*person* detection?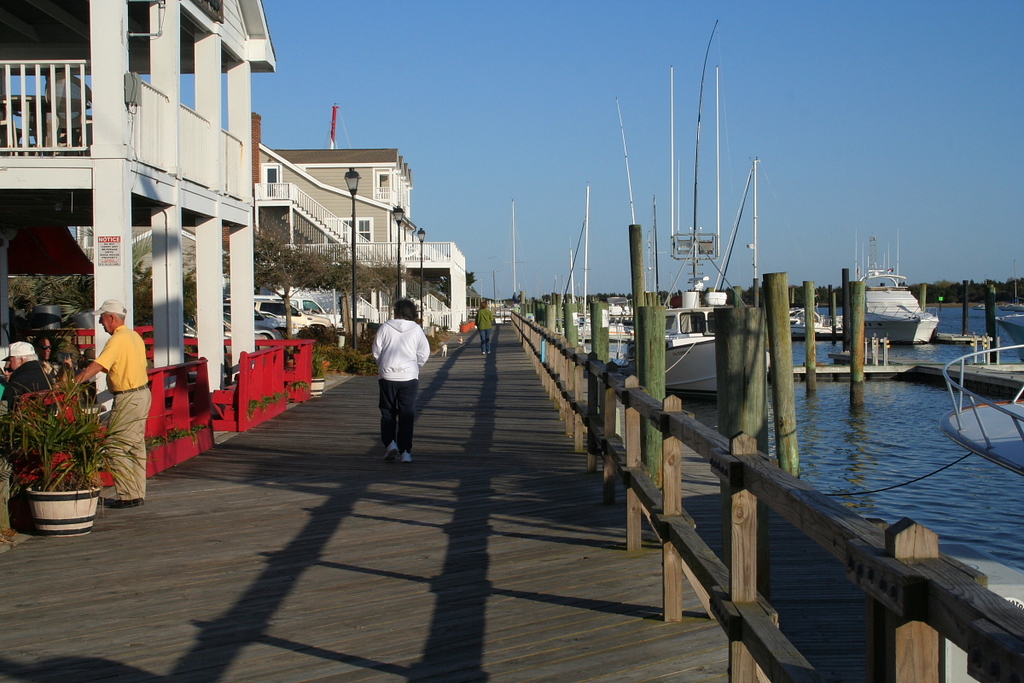
select_region(65, 299, 155, 507)
